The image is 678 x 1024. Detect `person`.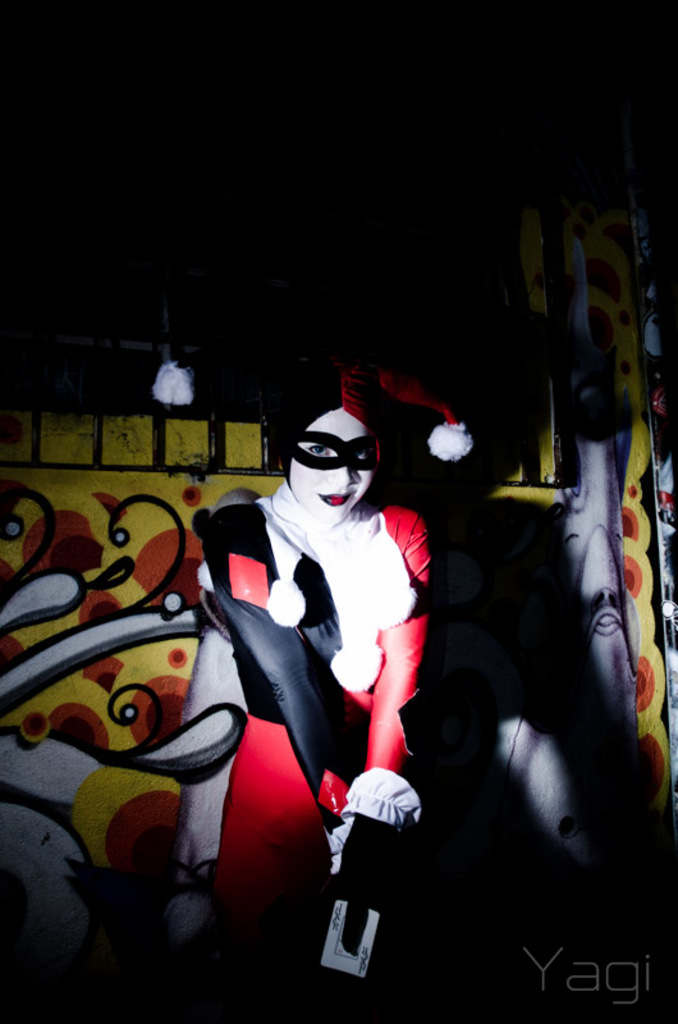
Detection: (x1=152, y1=357, x2=472, y2=1023).
